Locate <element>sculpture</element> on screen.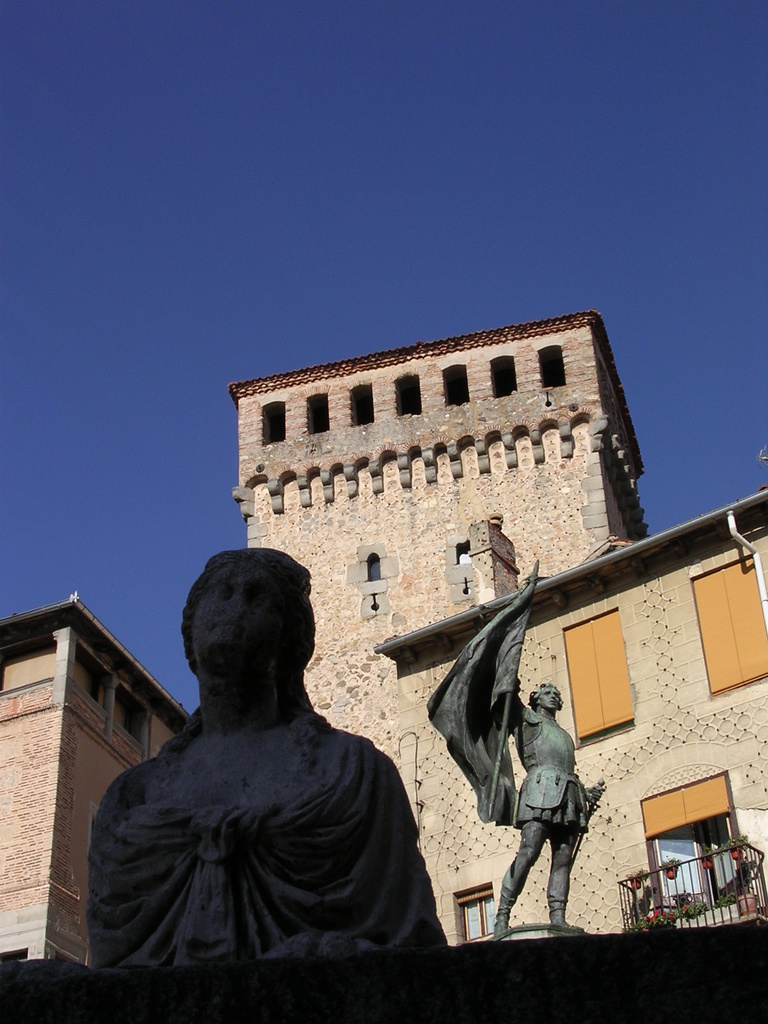
On screen at [420, 554, 607, 940].
